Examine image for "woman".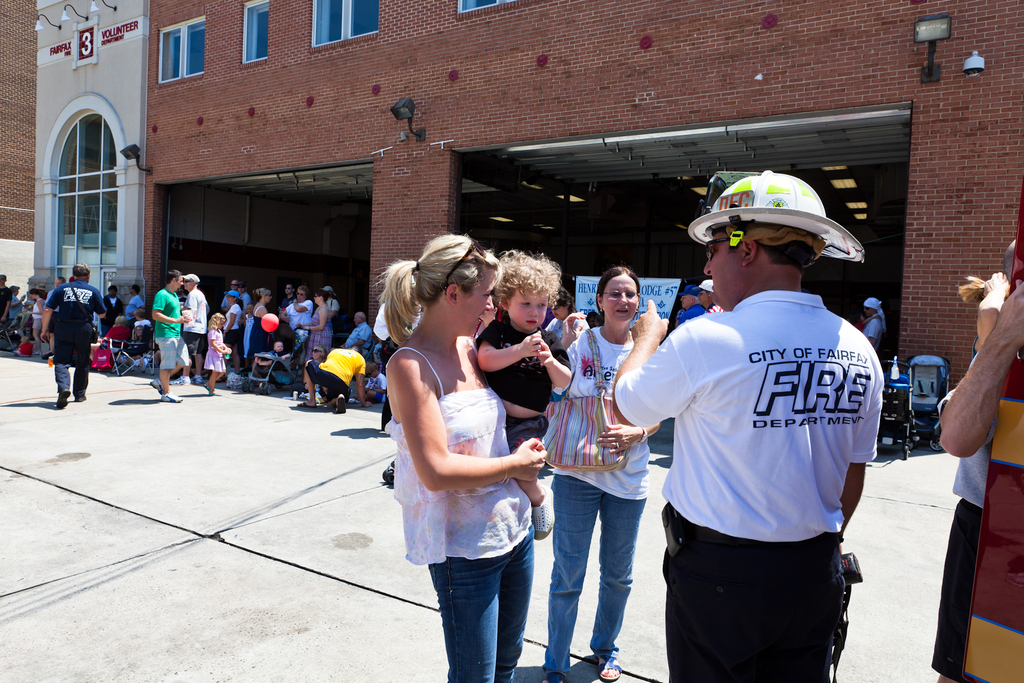
Examination result: BBox(294, 290, 337, 367).
